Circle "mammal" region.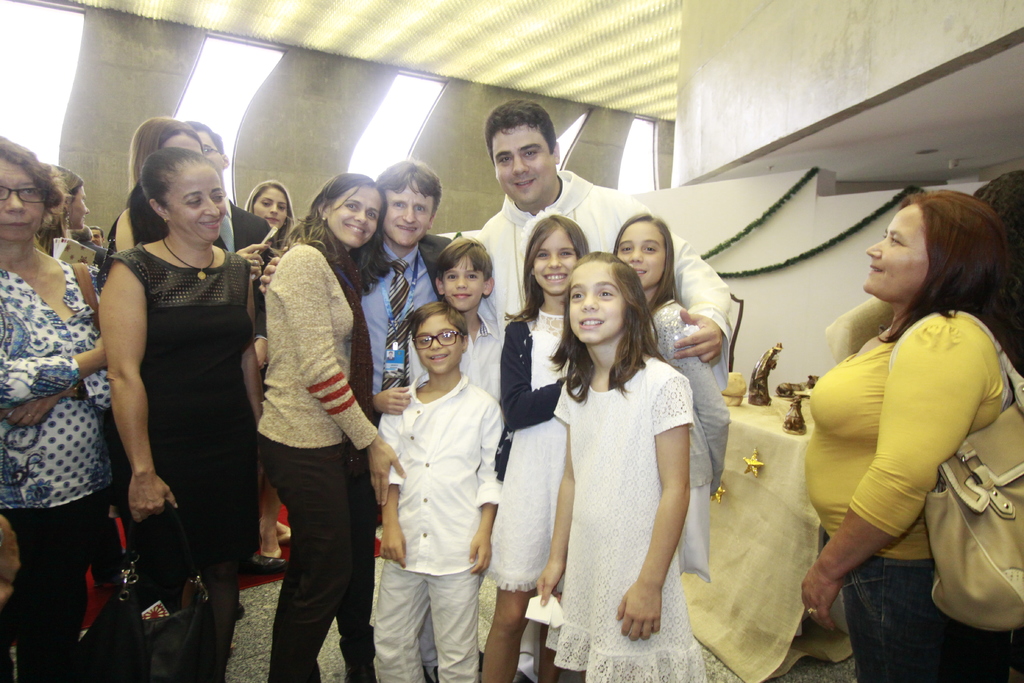
Region: [252,169,405,682].
